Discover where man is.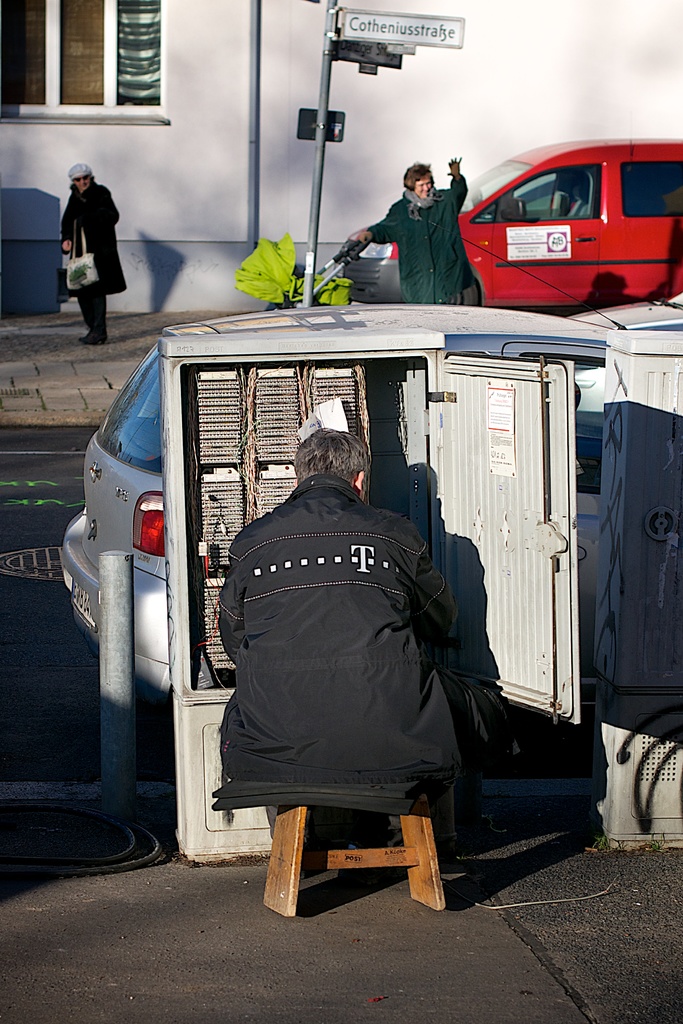
Discovered at box=[45, 150, 127, 332].
